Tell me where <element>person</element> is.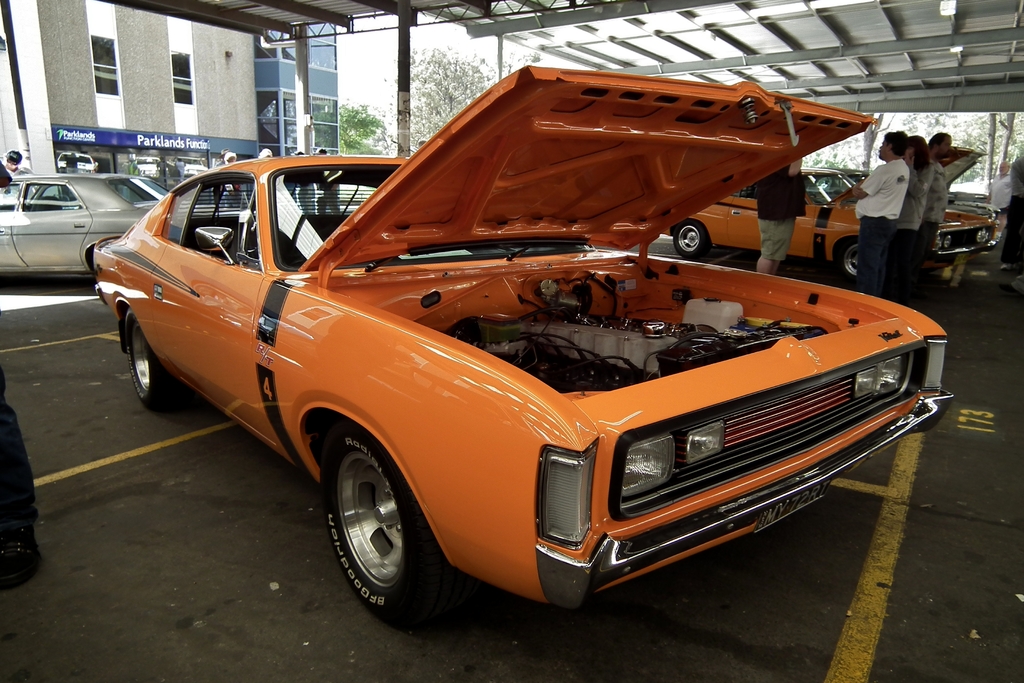
<element>person</element> is at <bbox>899, 141, 935, 292</bbox>.
